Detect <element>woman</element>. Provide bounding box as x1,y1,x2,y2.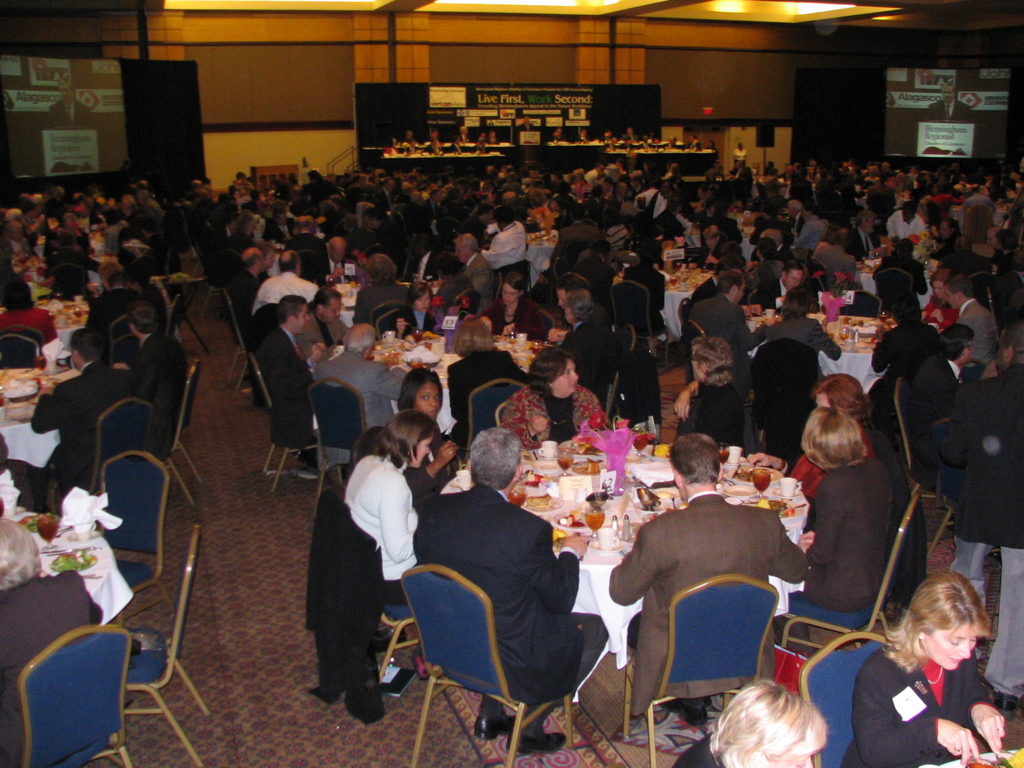
920,266,957,331.
